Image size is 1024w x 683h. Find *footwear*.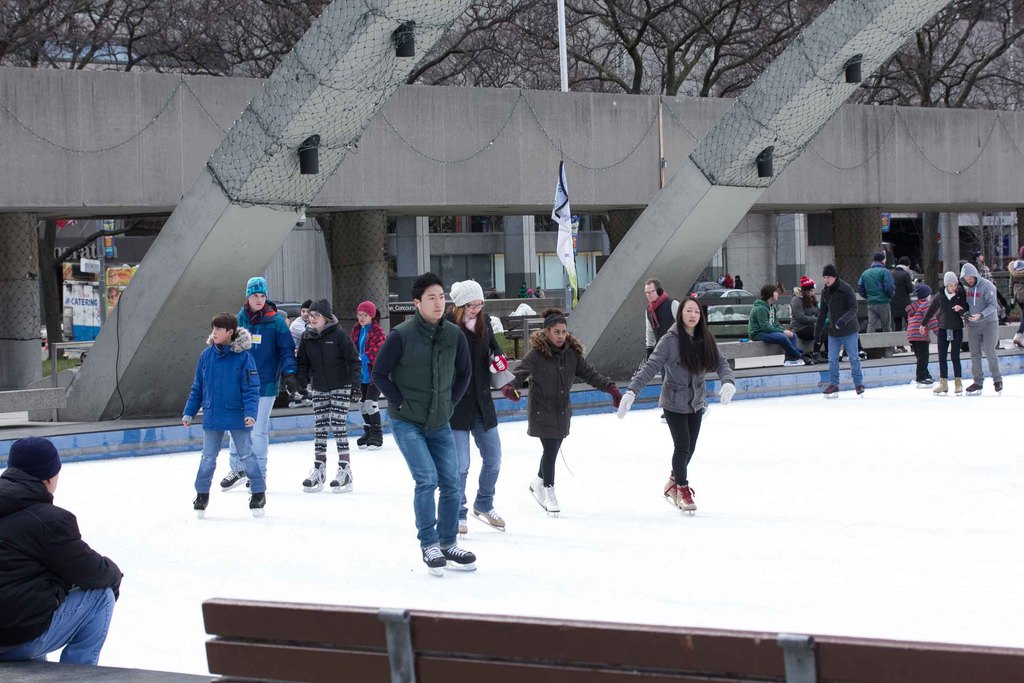
(661, 475, 700, 513).
